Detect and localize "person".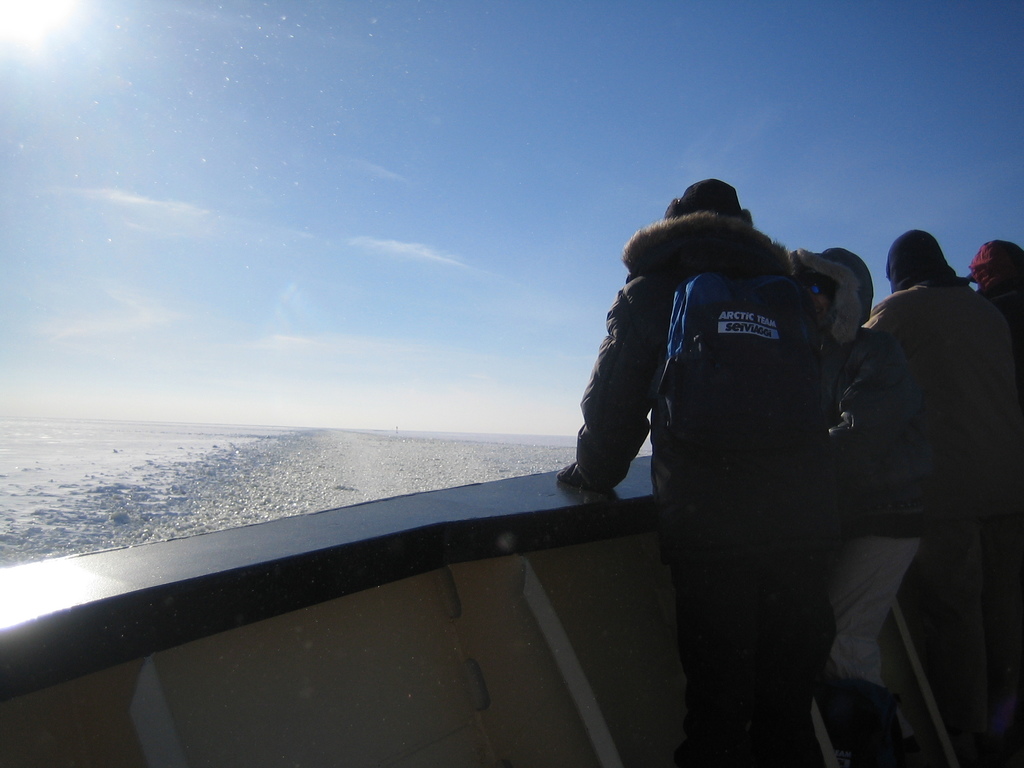
Localized at select_region(856, 224, 1011, 761).
